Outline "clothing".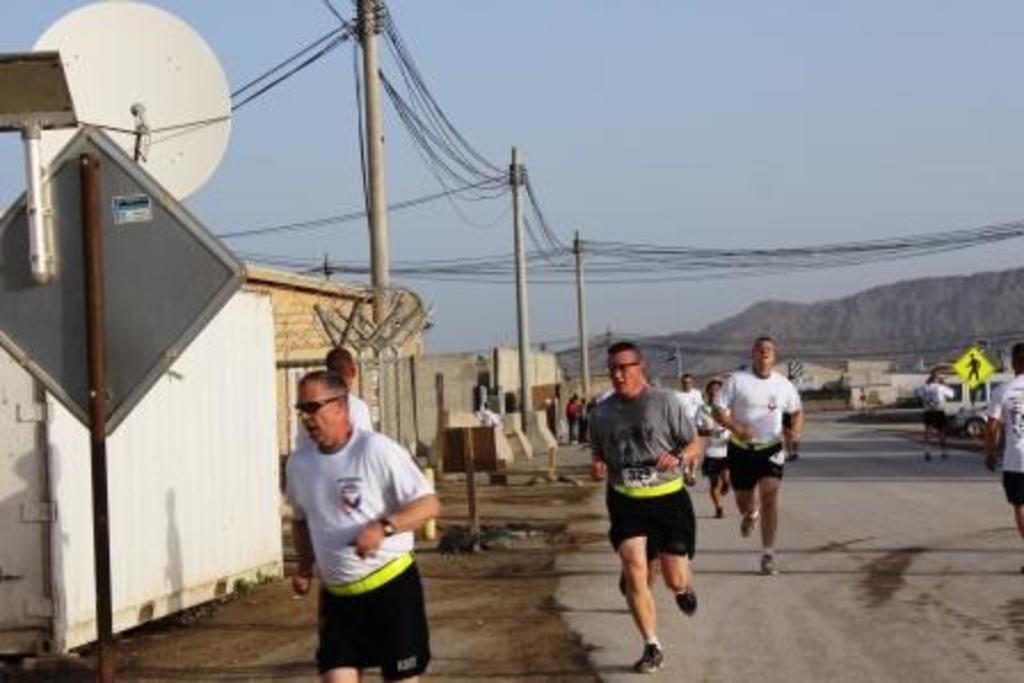
Outline: bbox=[706, 375, 802, 496].
